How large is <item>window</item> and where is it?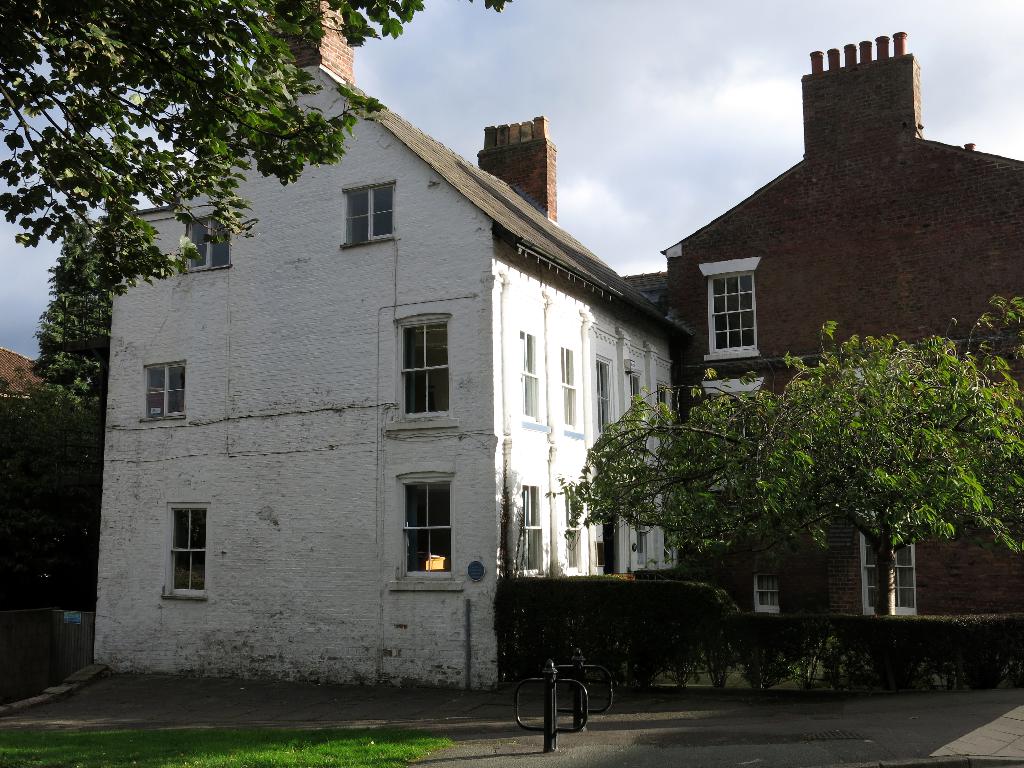
Bounding box: bbox=[758, 575, 779, 616].
